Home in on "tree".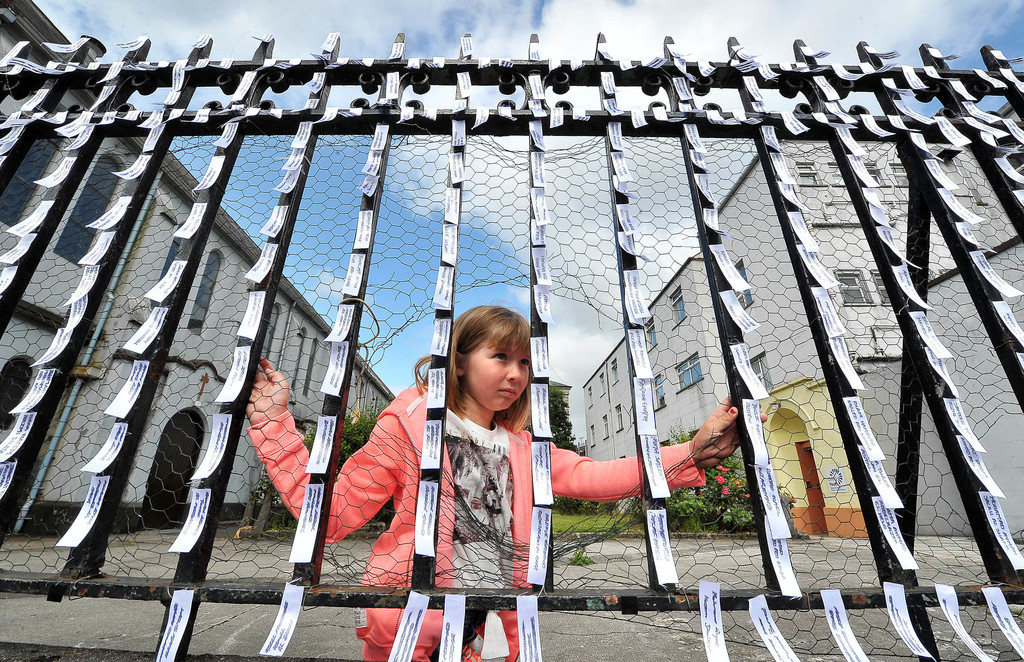
Homed in at 628:419:809:548.
